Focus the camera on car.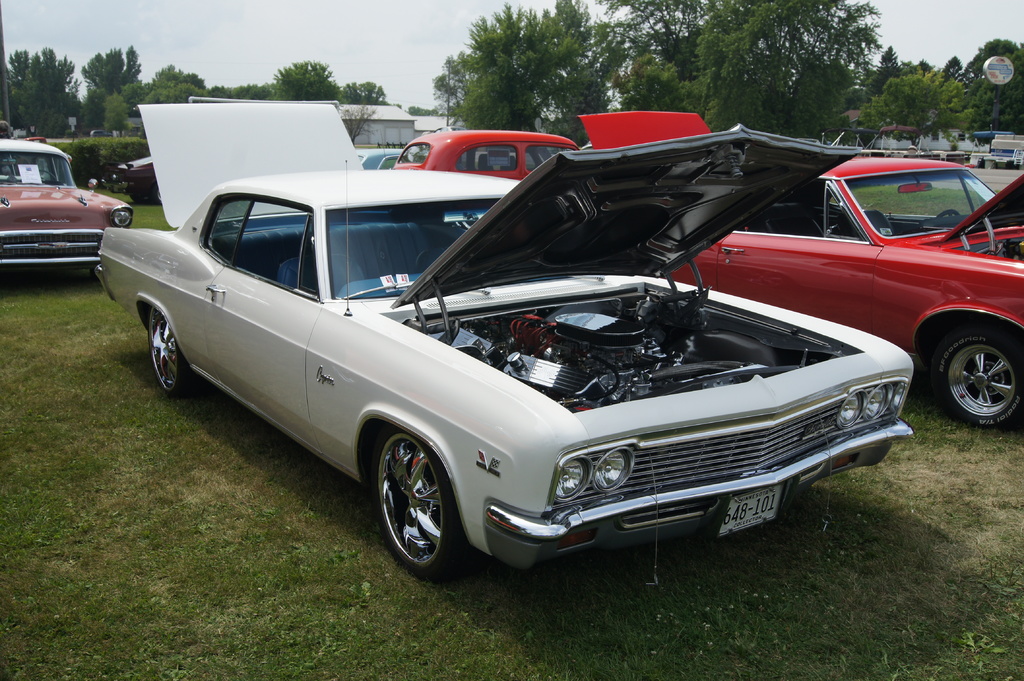
Focus region: 383:122:566:178.
